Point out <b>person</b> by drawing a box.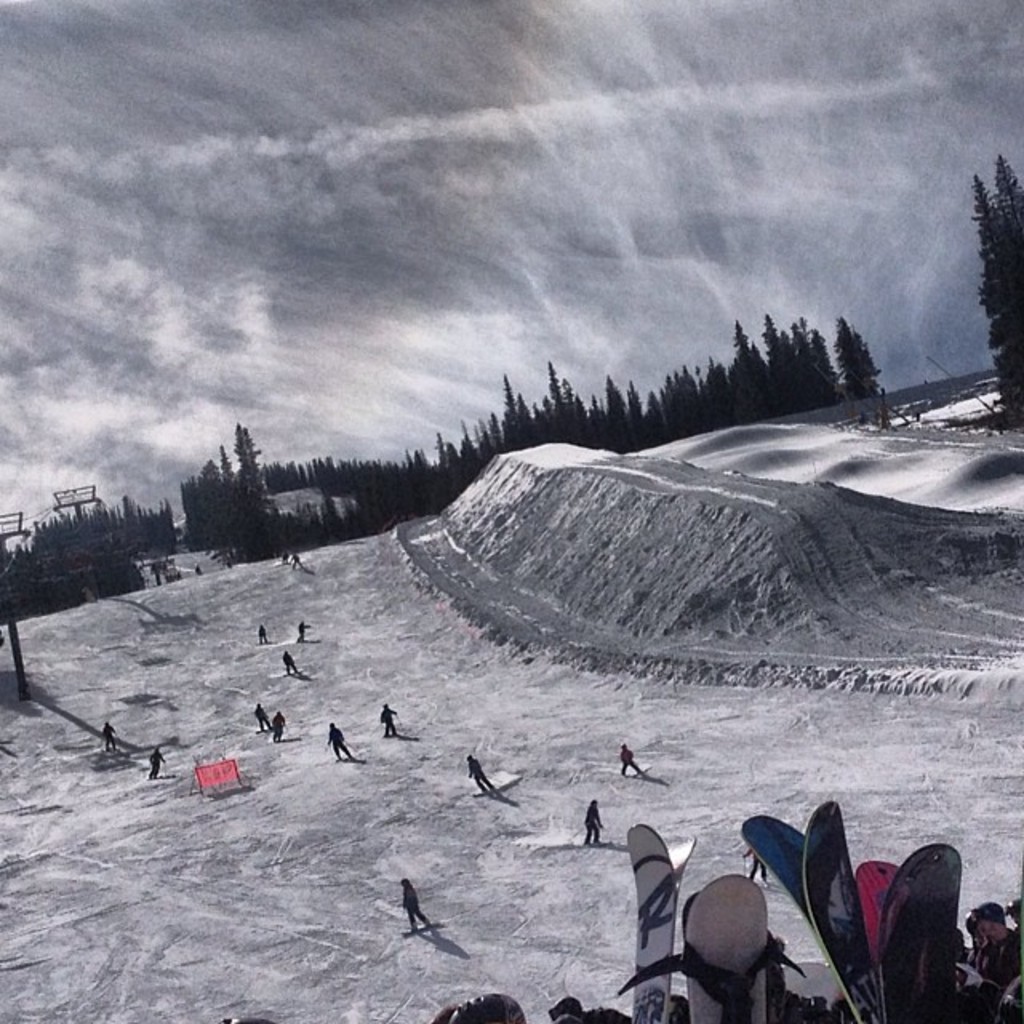
detection(291, 552, 312, 581).
